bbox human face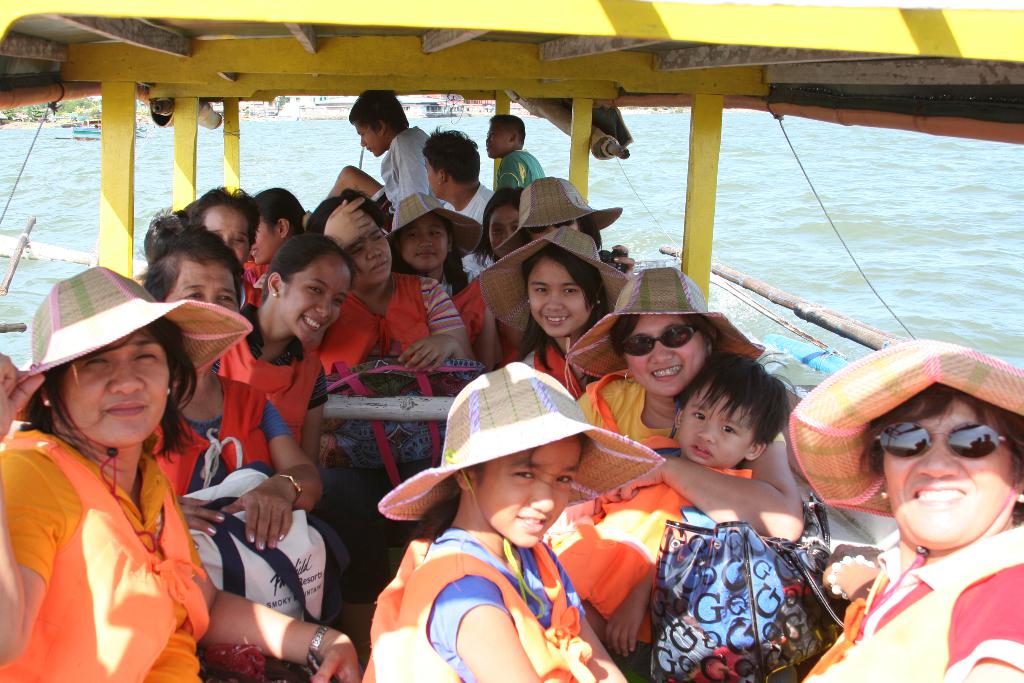
[left=349, top=222, right=392, bottom=285]
